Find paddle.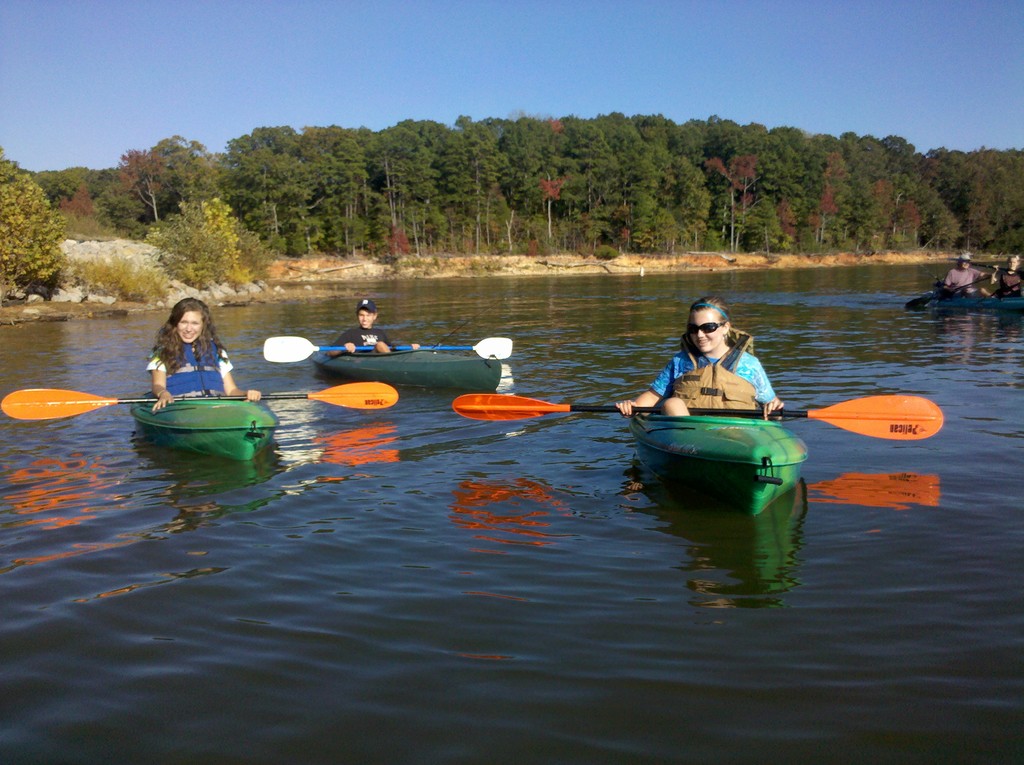
box(260, 334, 515, 363).
